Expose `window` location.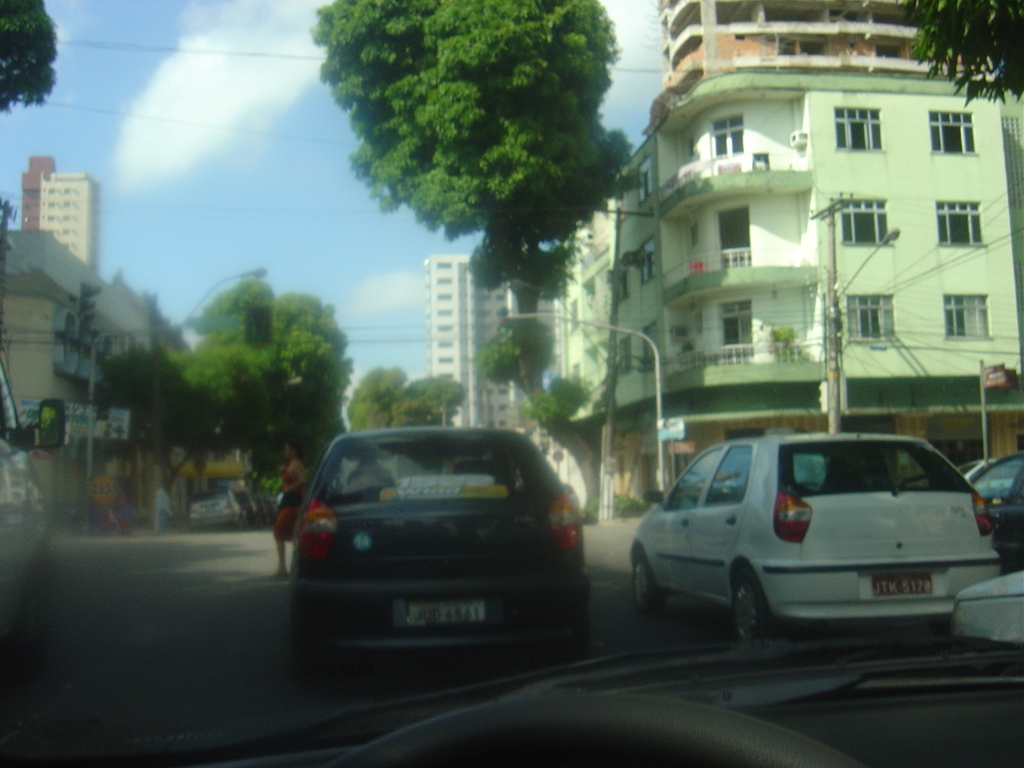
Exposed at bbox(831, 109, 881, 151).
